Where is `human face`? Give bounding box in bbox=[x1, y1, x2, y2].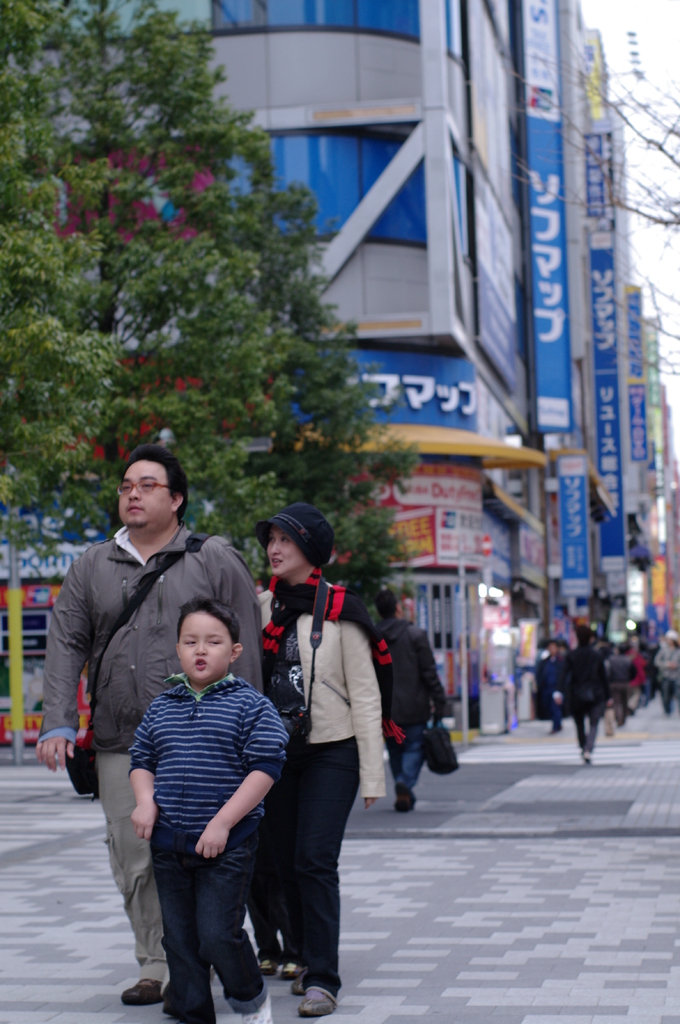
bbox=[175, 607, 234, 685].
